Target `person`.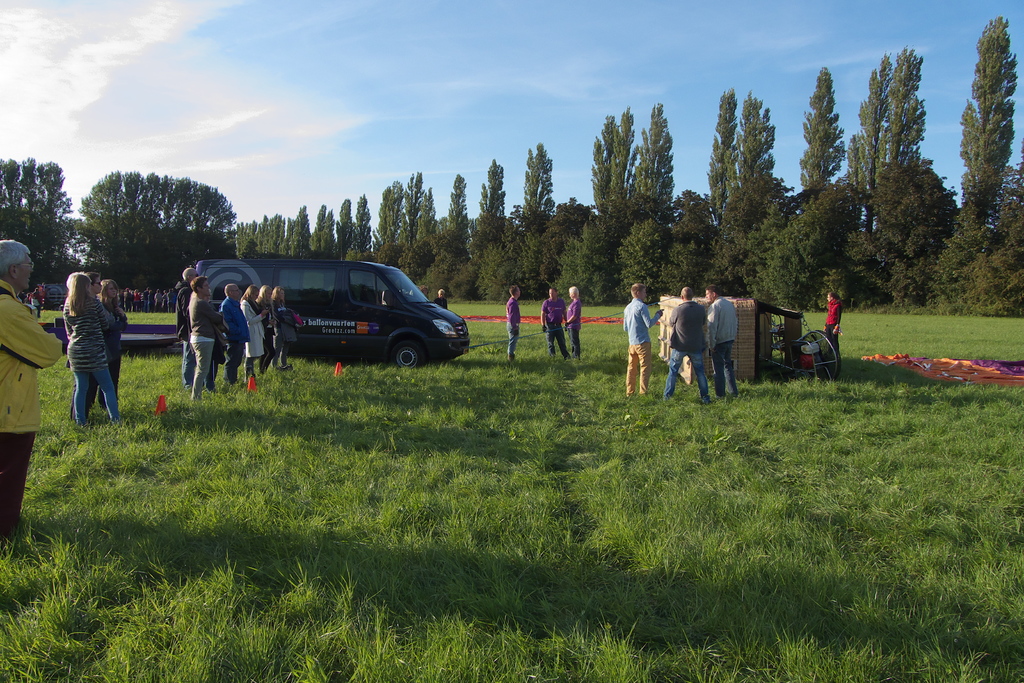
Target region: (left=188, top=284, right=221, bottom=399).
